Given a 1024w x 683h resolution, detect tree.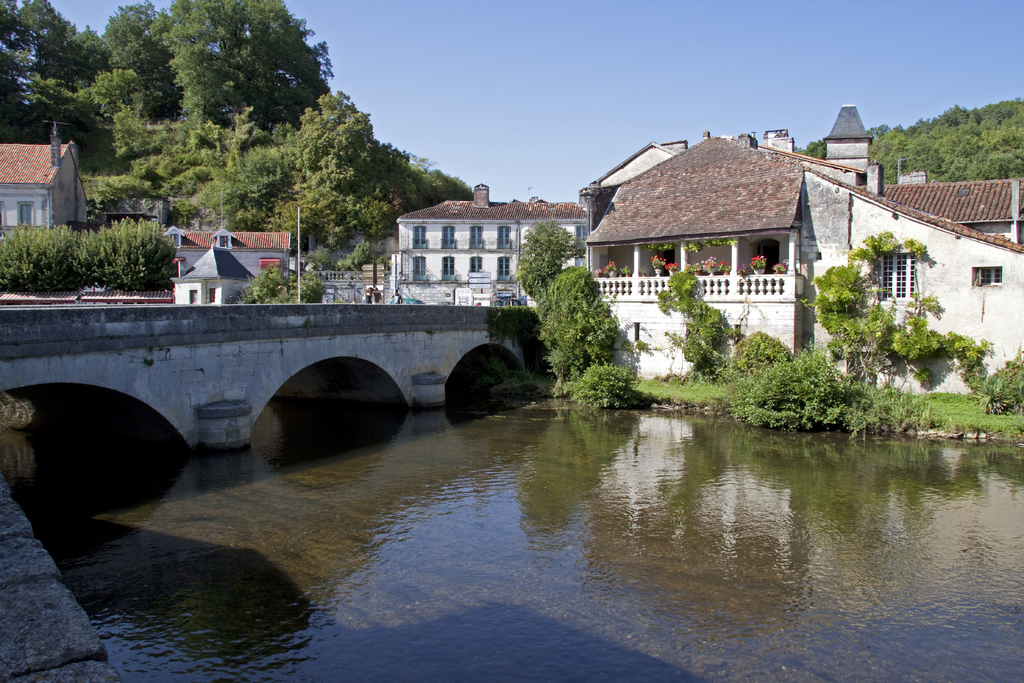
bbox=(153, 0, 335, 133).
